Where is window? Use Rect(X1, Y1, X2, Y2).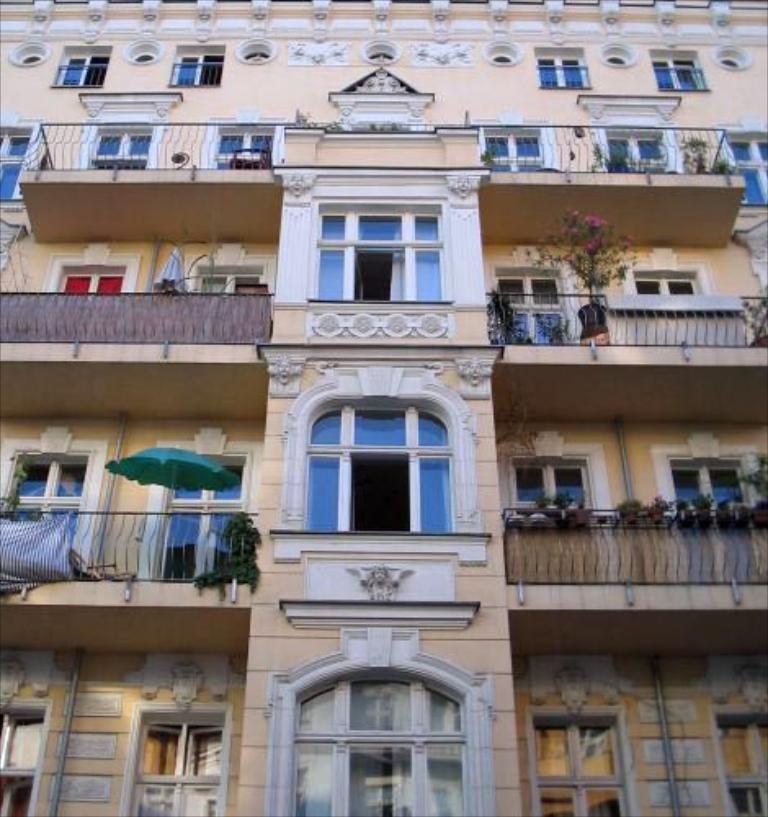
Rect(0, 121, 36, 206).
